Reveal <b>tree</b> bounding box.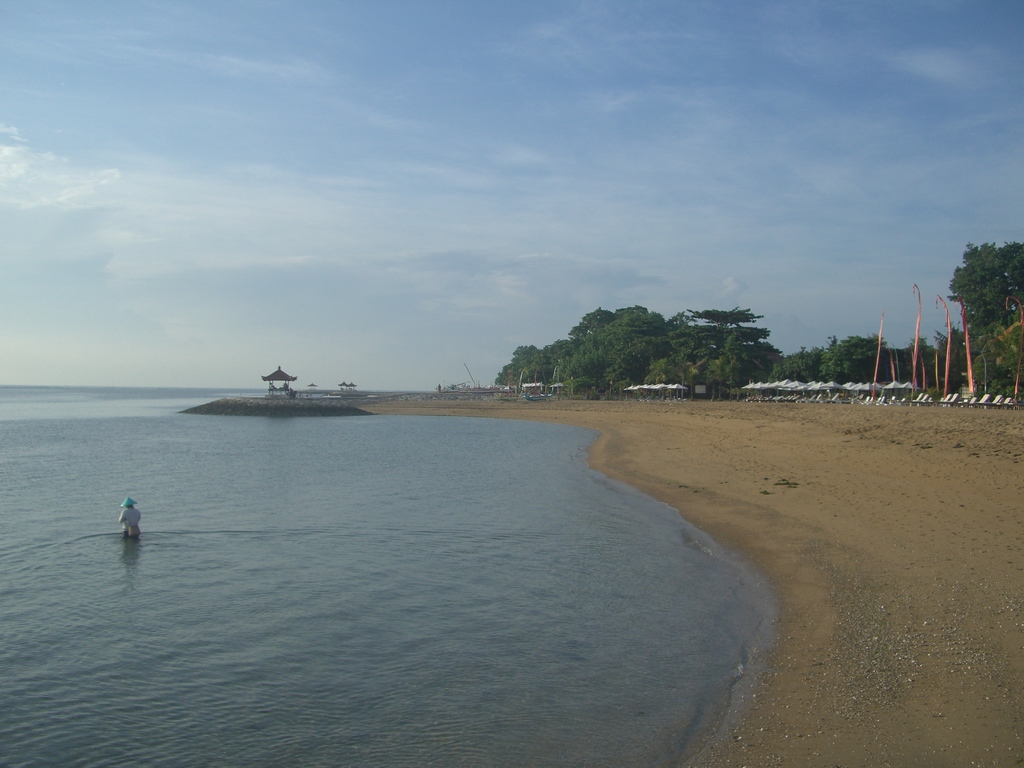
Revealed: box=[492, 341, 543, 393].
